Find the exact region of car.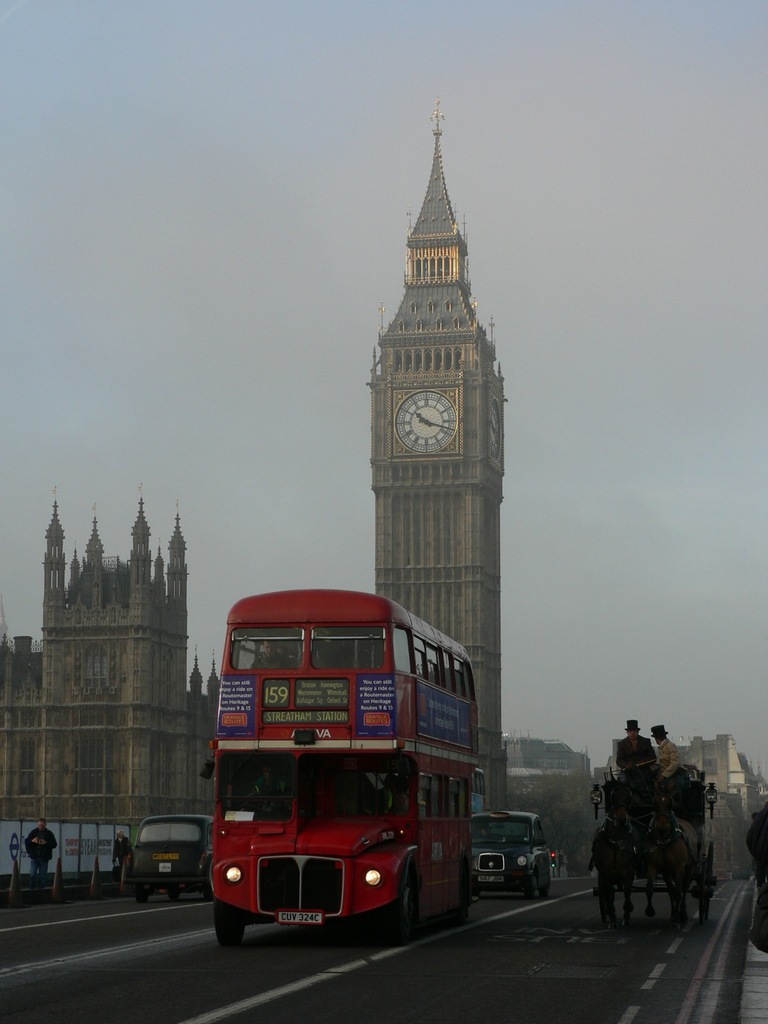
Exact region: region(124, 809, 216, 905).
